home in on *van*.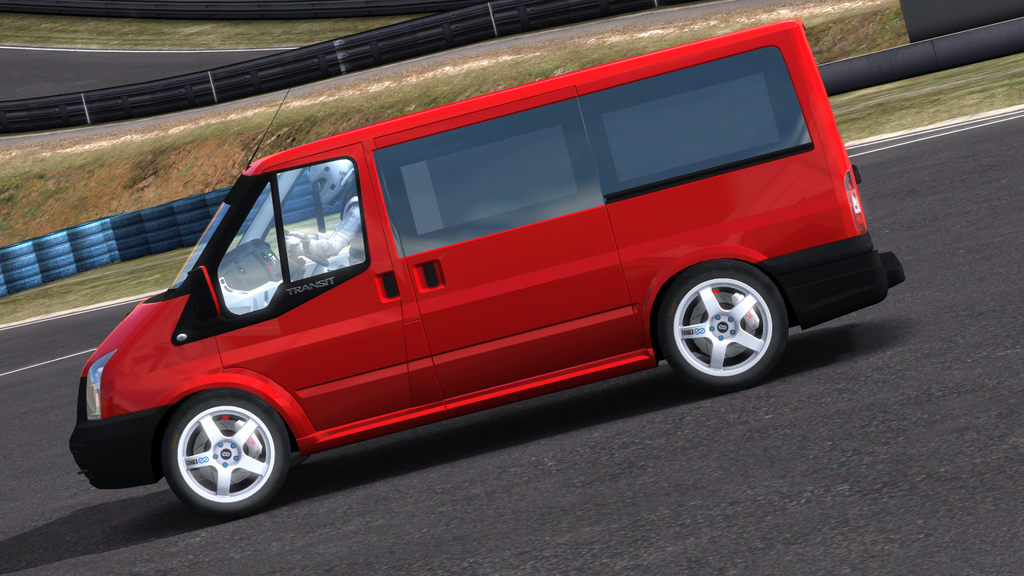
Homed in at (66,14,904,523).
